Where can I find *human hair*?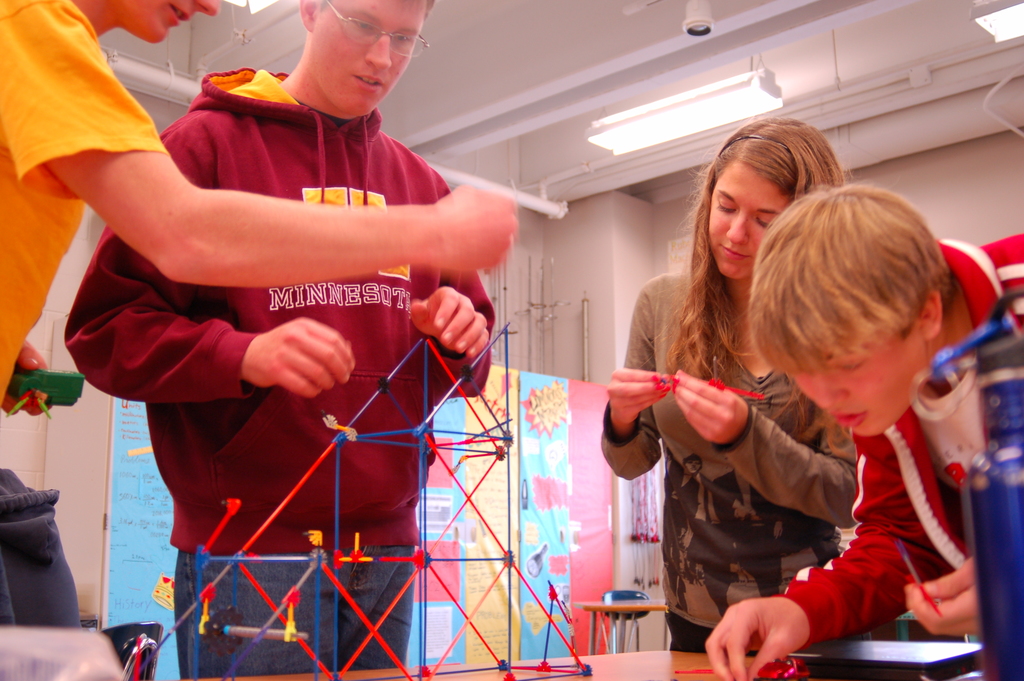
You can find it at region(319, 0, 437, 17).
